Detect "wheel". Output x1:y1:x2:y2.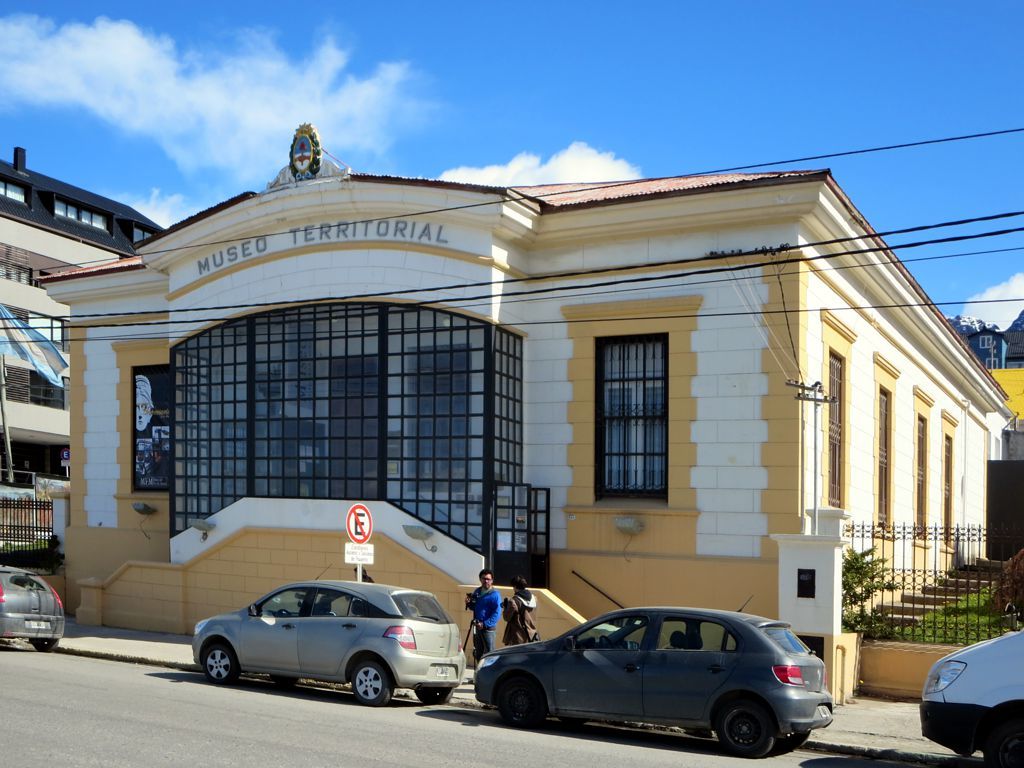
715:695:778:758.
